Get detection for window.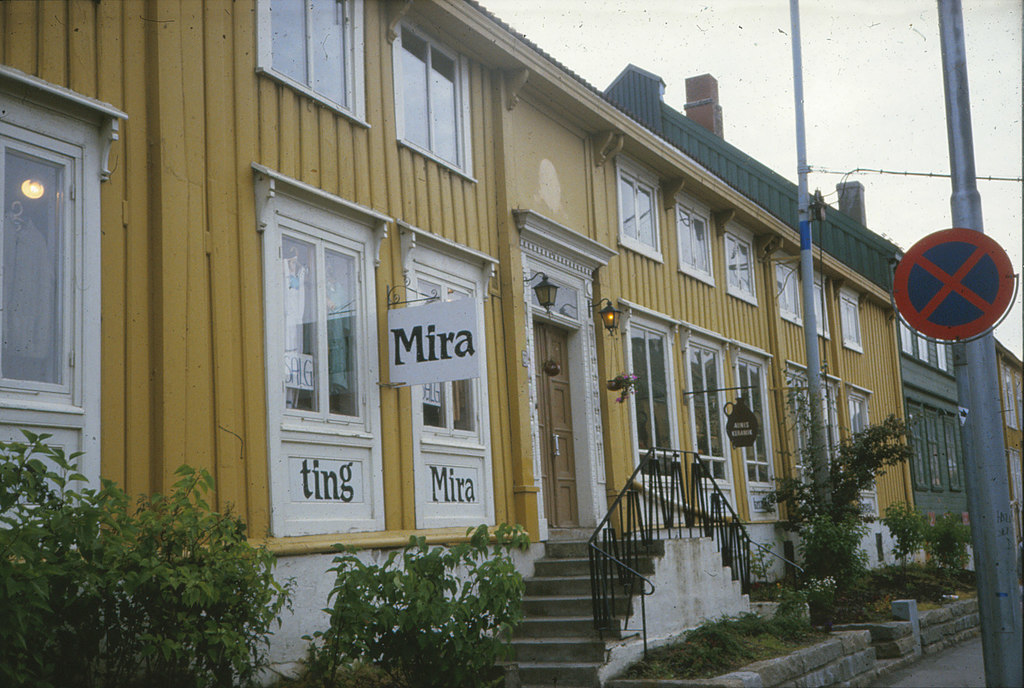
Detection: <box>621,300,687,527</box>.
